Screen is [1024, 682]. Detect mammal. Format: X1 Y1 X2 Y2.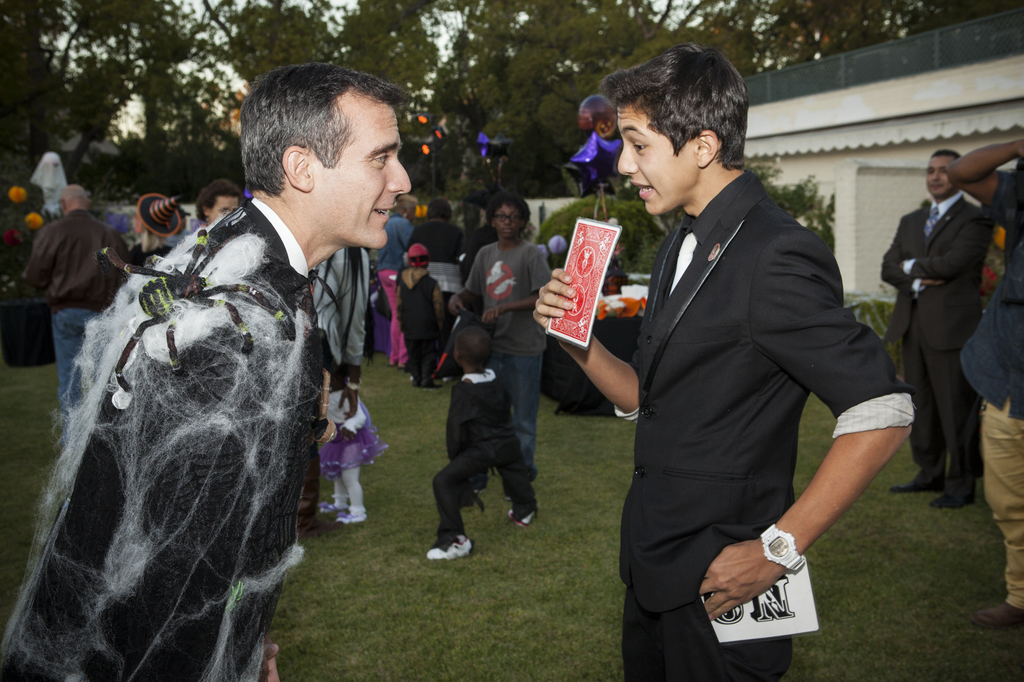
125 204 175 257.
